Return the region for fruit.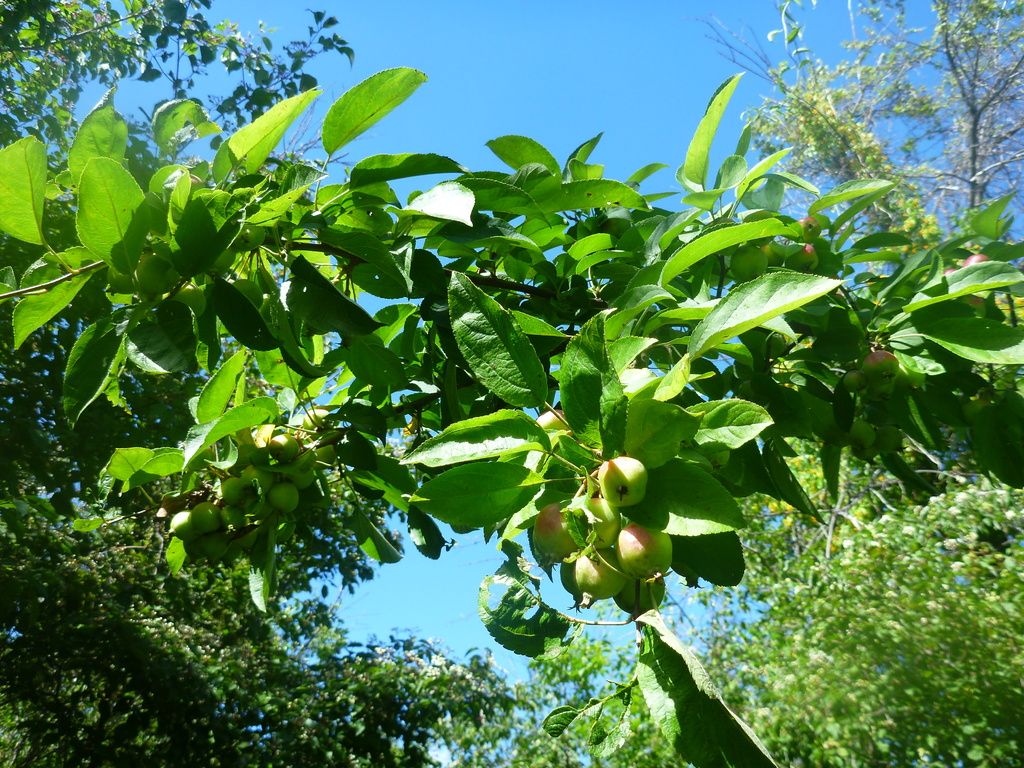
(790,214,824,244).
